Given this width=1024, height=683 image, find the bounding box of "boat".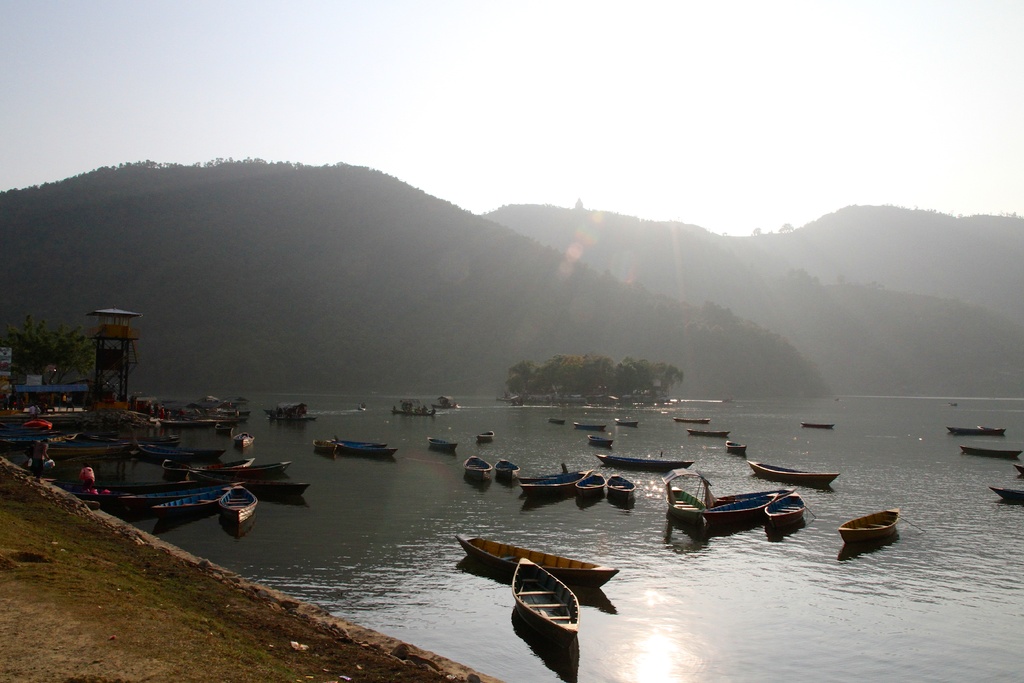
572, 420, 604, 432.
